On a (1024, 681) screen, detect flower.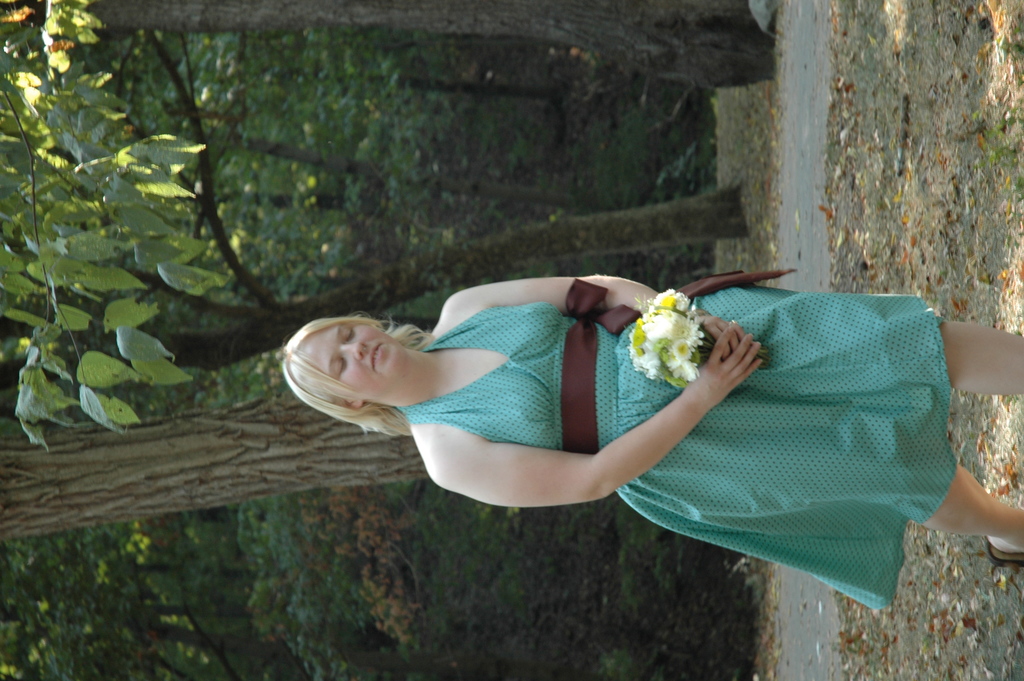
detection(675, 337, 696, 363).
